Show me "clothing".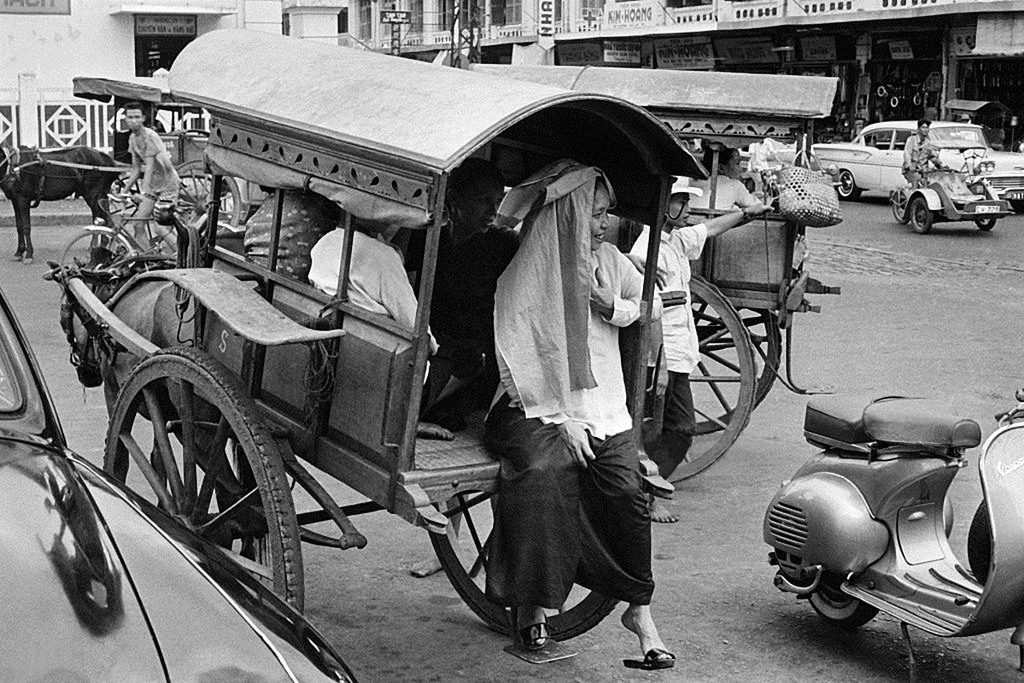
"clothing" is here: detection(901, 132, 942, 194).
